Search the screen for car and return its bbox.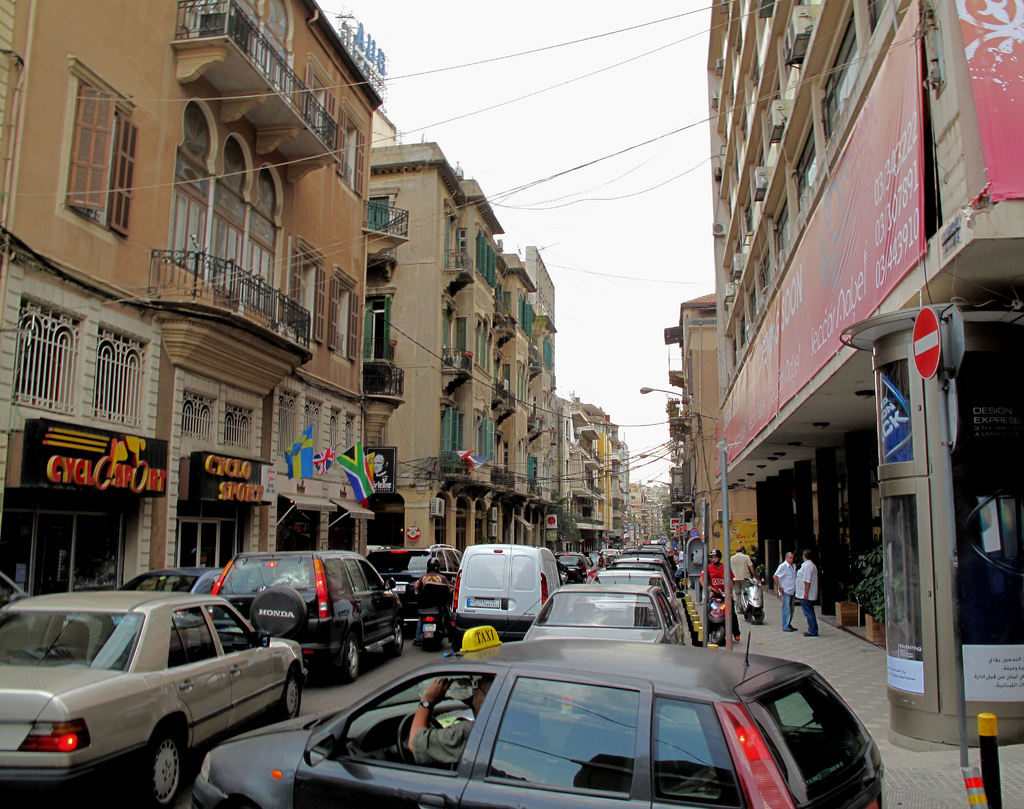
Found: pyautogui.locateOnScreen(618, 553, 677, 577).
